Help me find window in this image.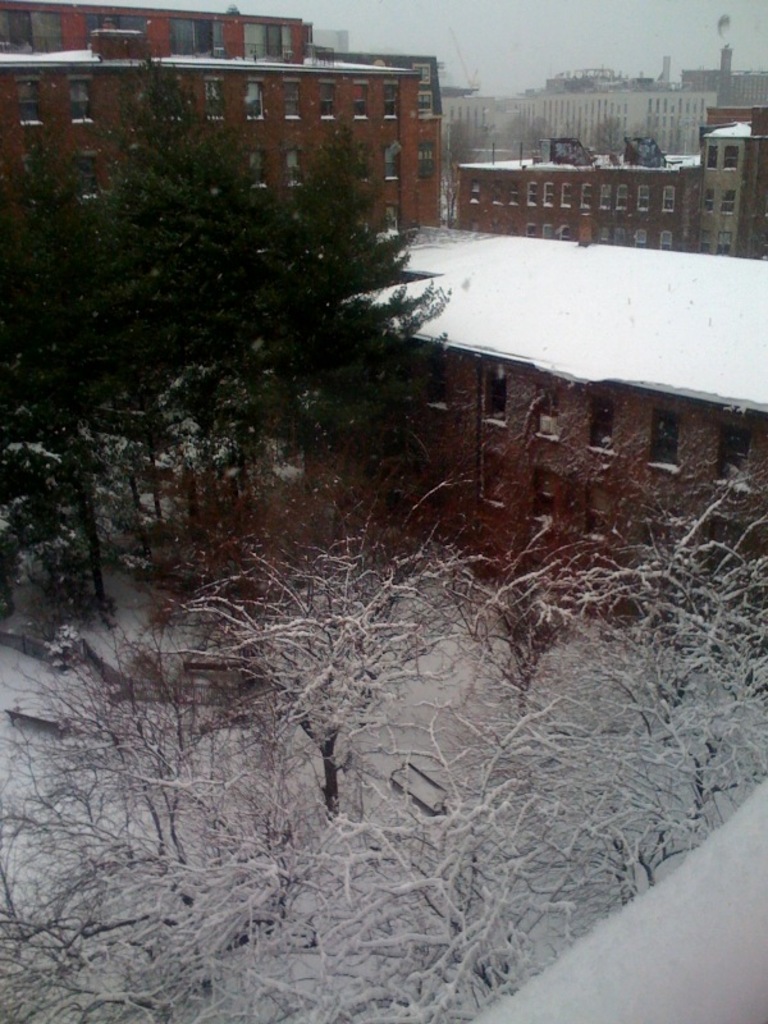
Found it: x1=4, y1=12, x2=63, y2=54.
